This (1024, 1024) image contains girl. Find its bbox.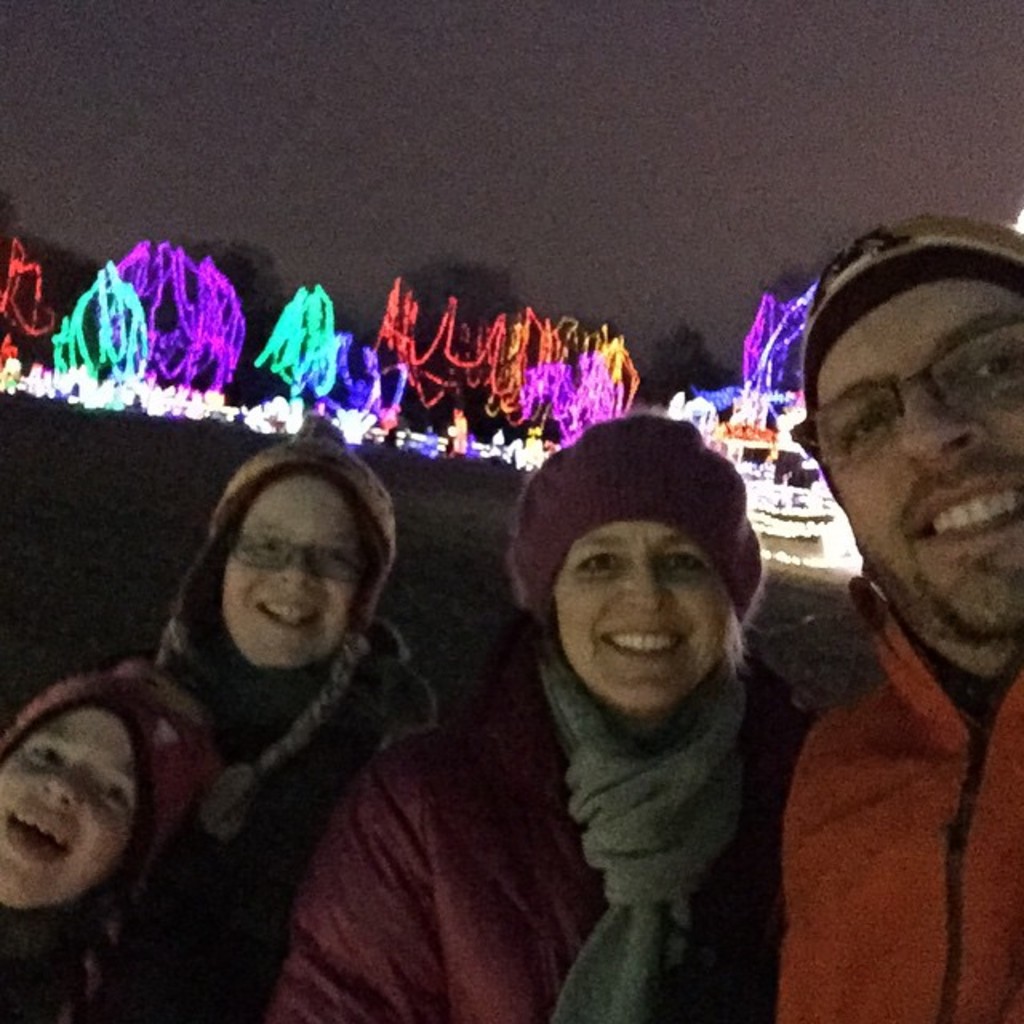
[0,659,224,1022].
